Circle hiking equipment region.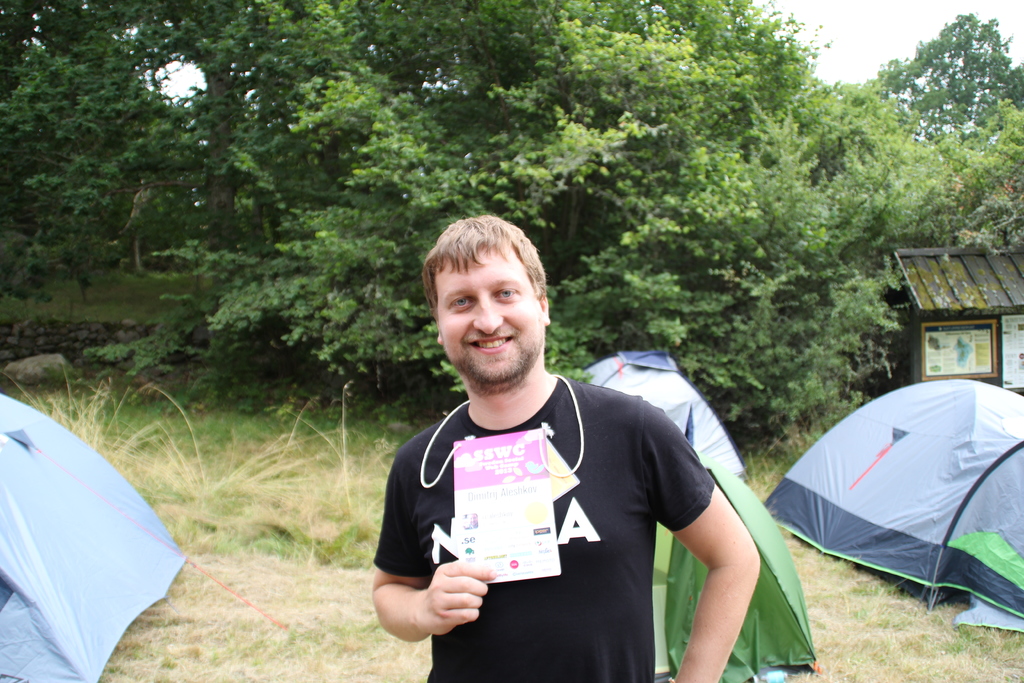
Region: (571,347,748,473).
